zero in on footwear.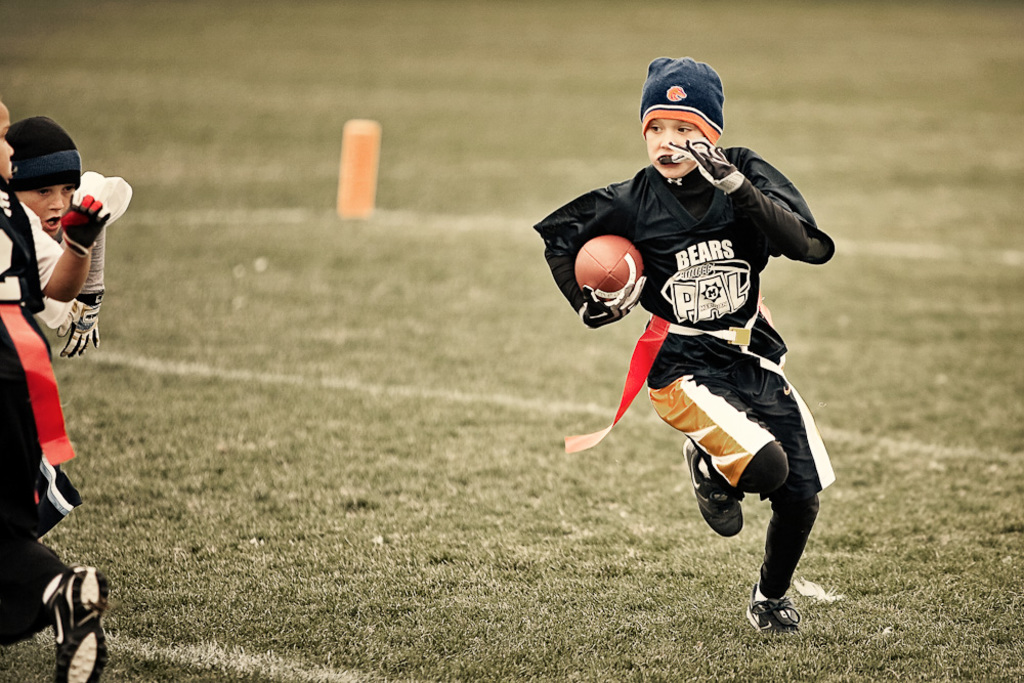
Zeroed in: crop(41, 557, 116, 682).
